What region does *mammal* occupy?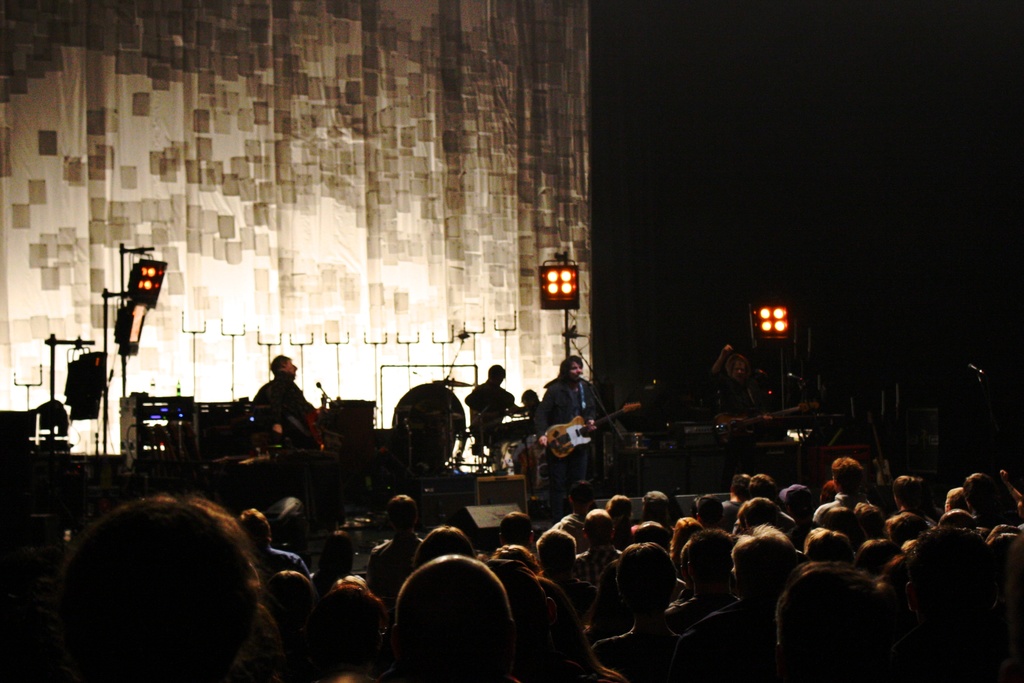
Rect(707, 342, 759, 435).
